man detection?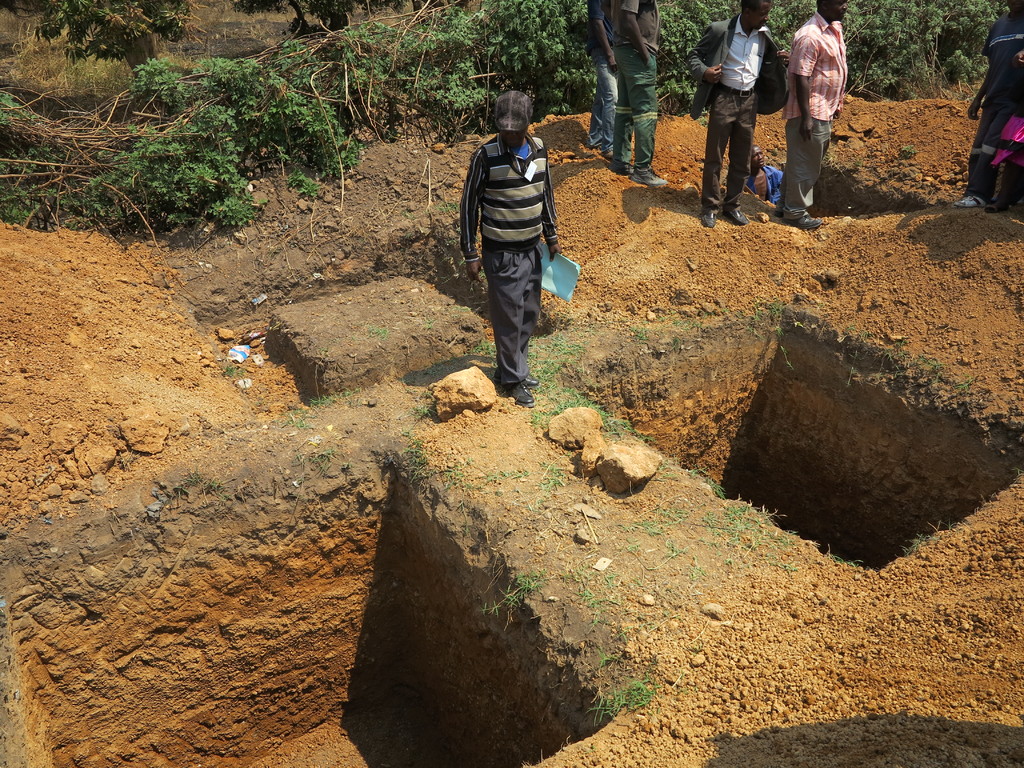
bbox(784, 0, 854, 228)
